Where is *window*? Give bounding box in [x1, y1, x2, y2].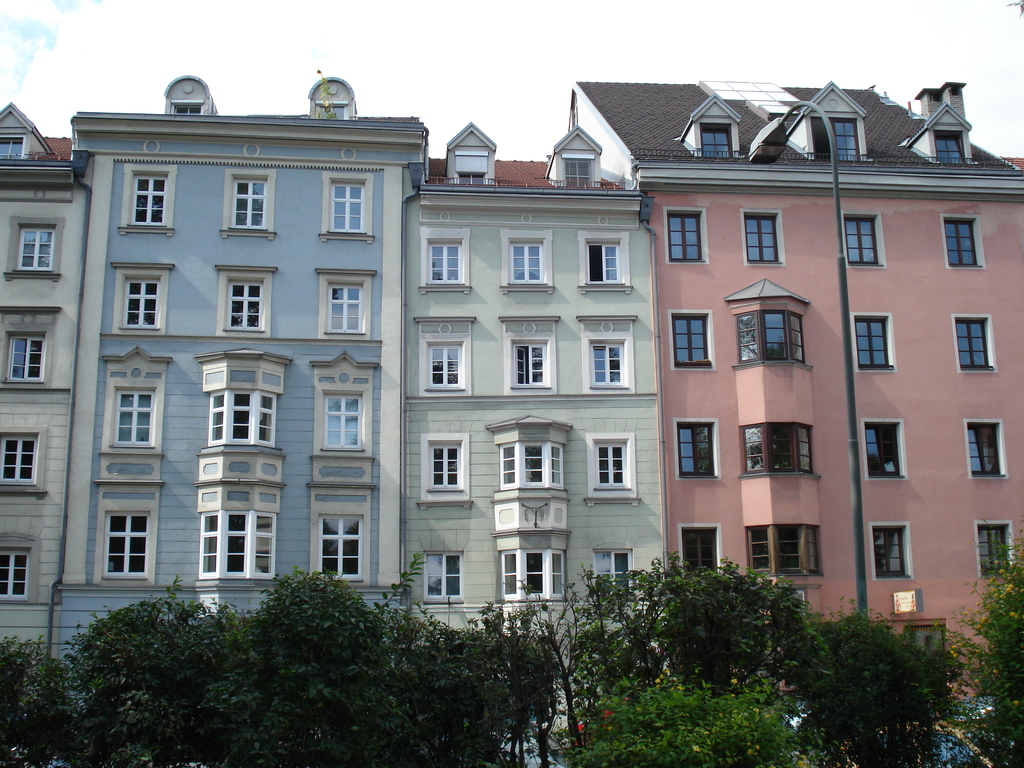
[222, 166, 275, 239].
